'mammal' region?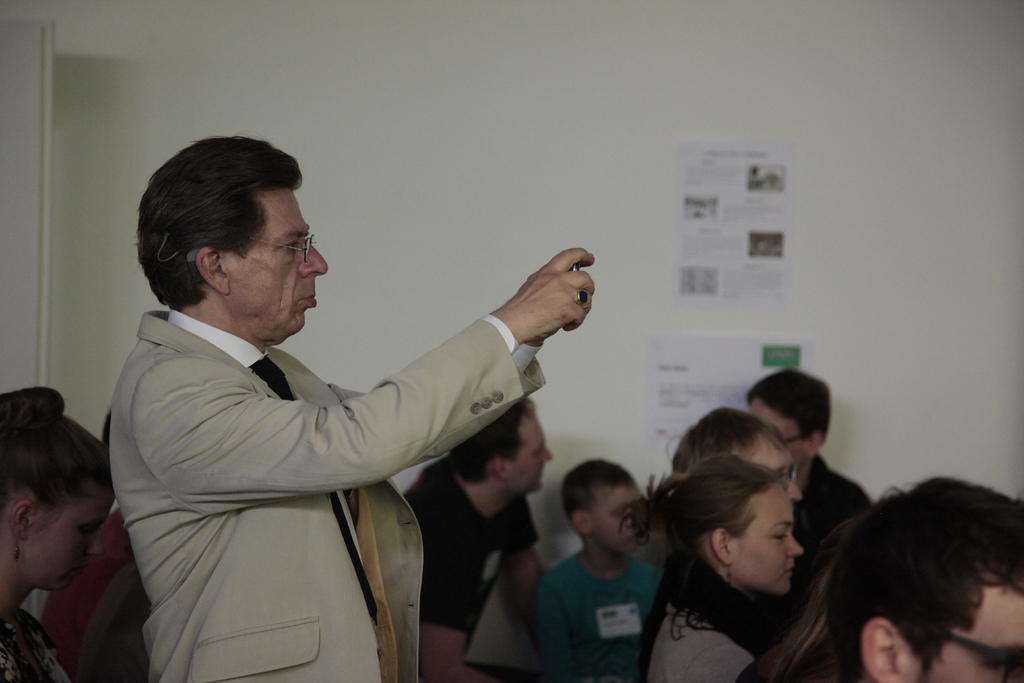
bbox=[533, 458, 668, 682]
